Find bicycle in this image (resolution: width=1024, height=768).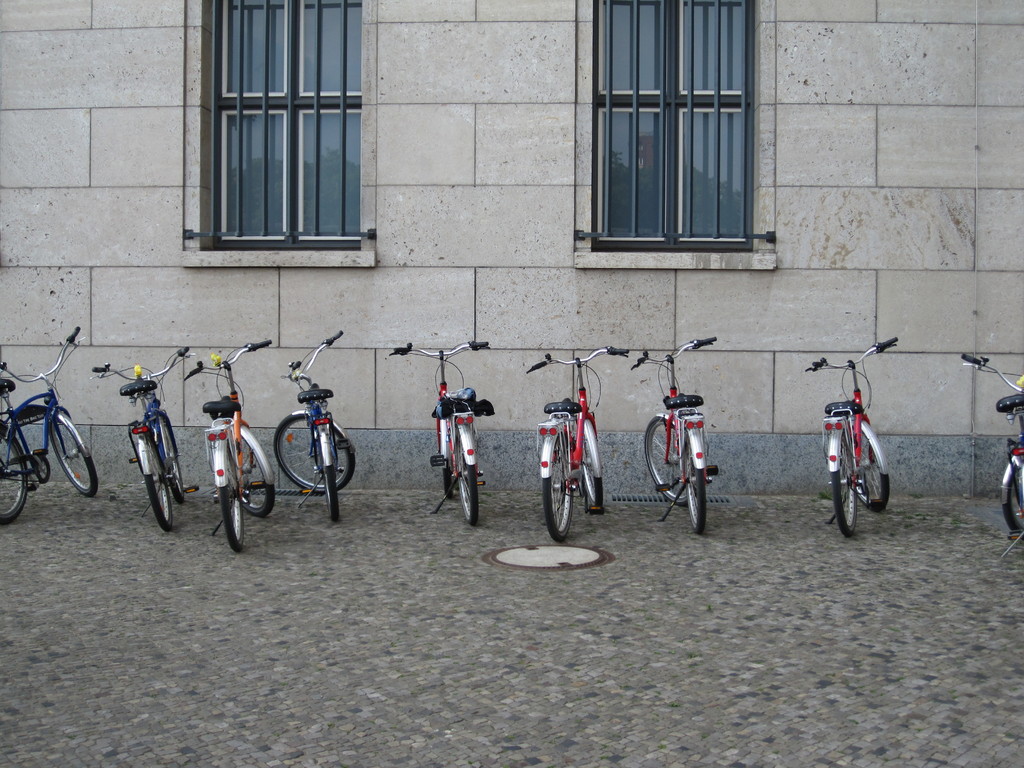
[left=629, top=333, right=723, bottom=544].
